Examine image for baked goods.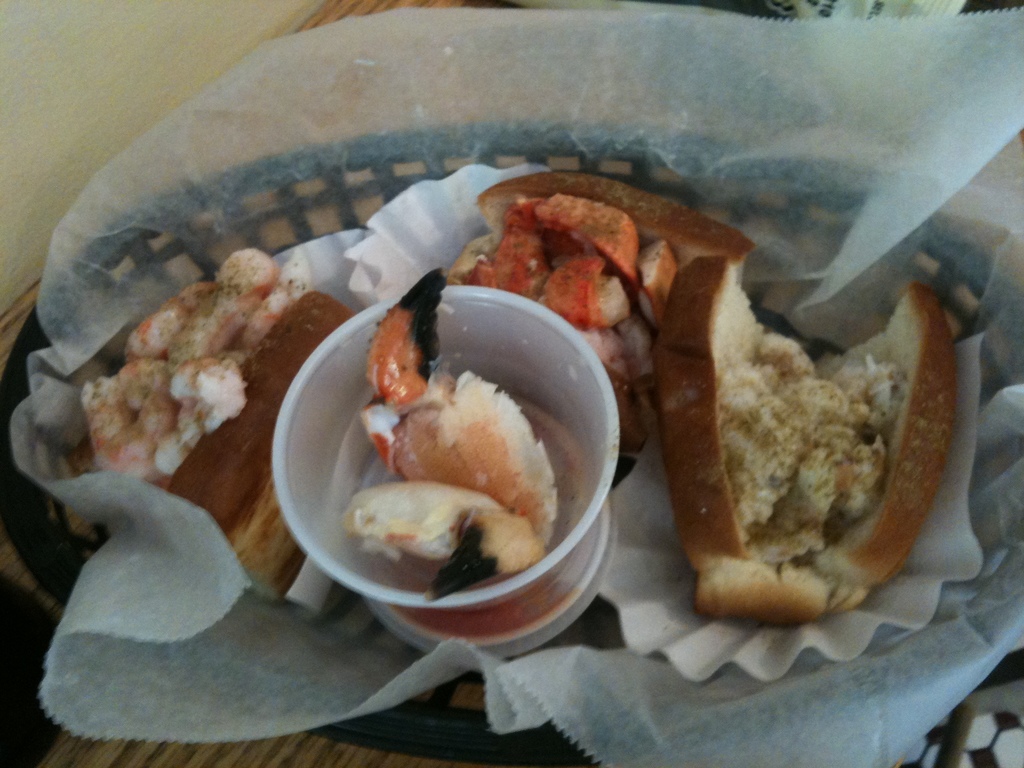
Examination result: locate(652, 254, 960, 628).
